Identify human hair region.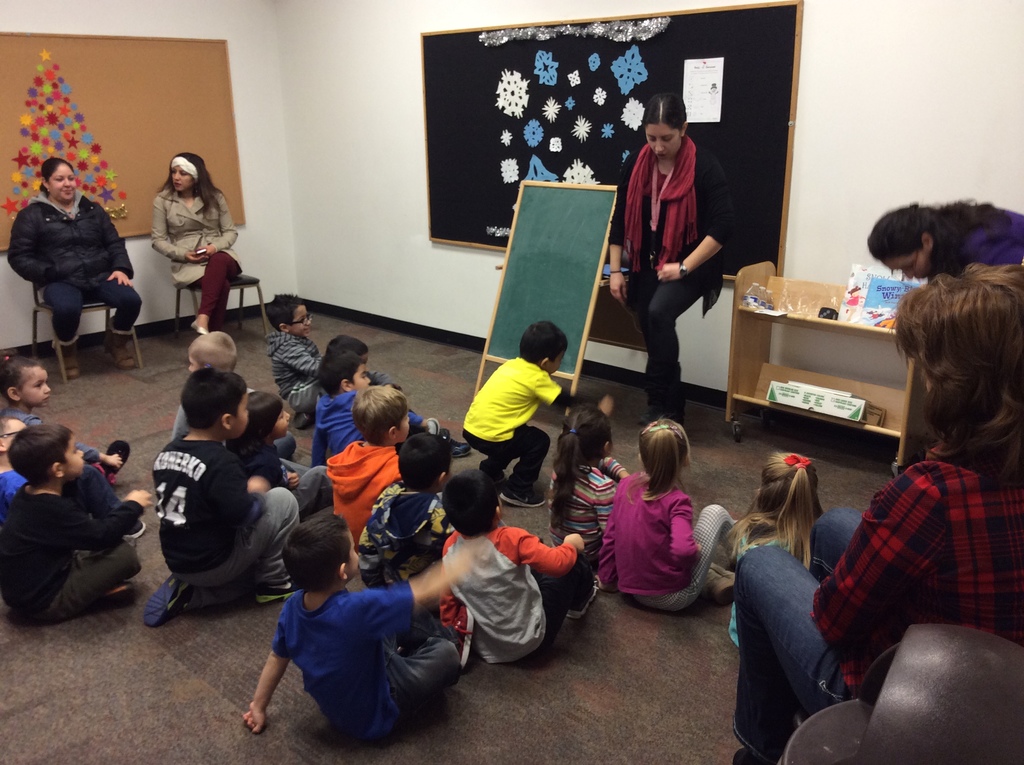
Region: region(180, 367, 251, 426).
